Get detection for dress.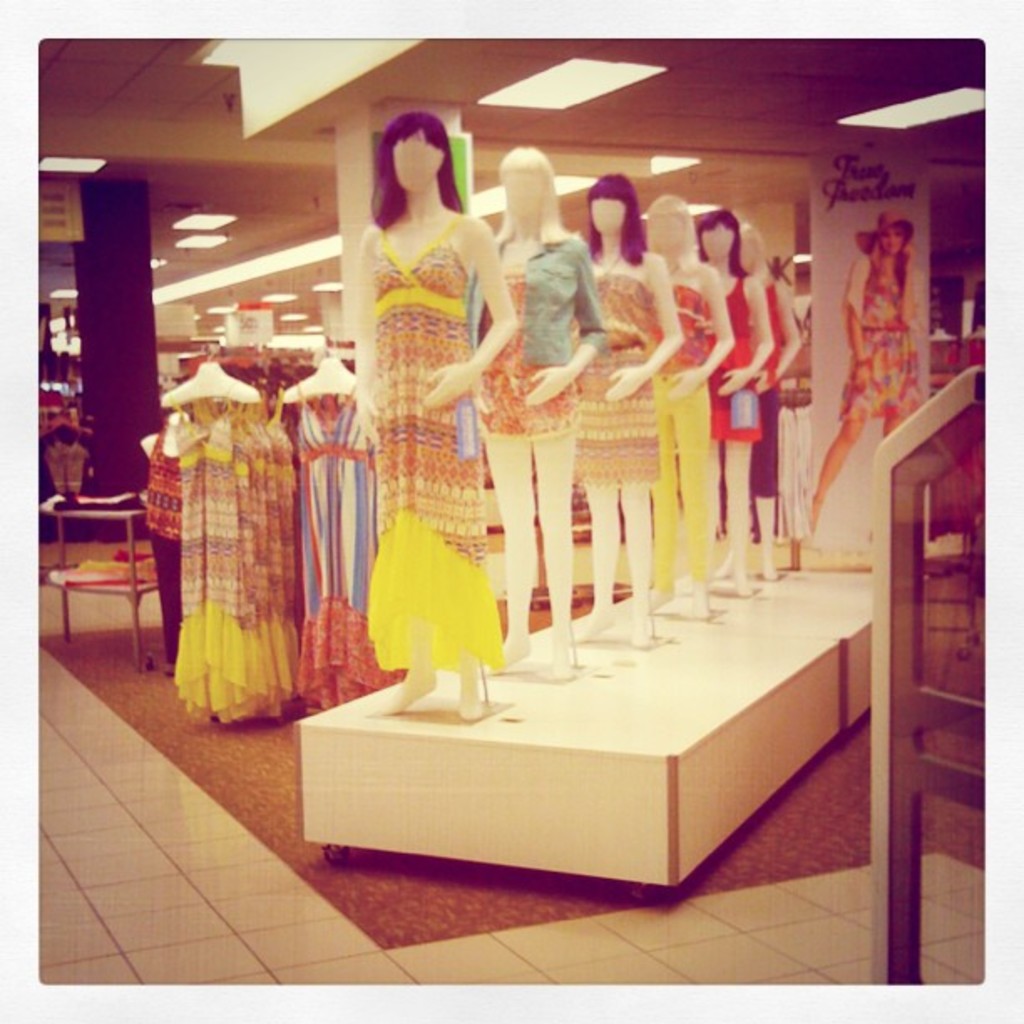
Detection: box=[370, 202, 509, 676].
